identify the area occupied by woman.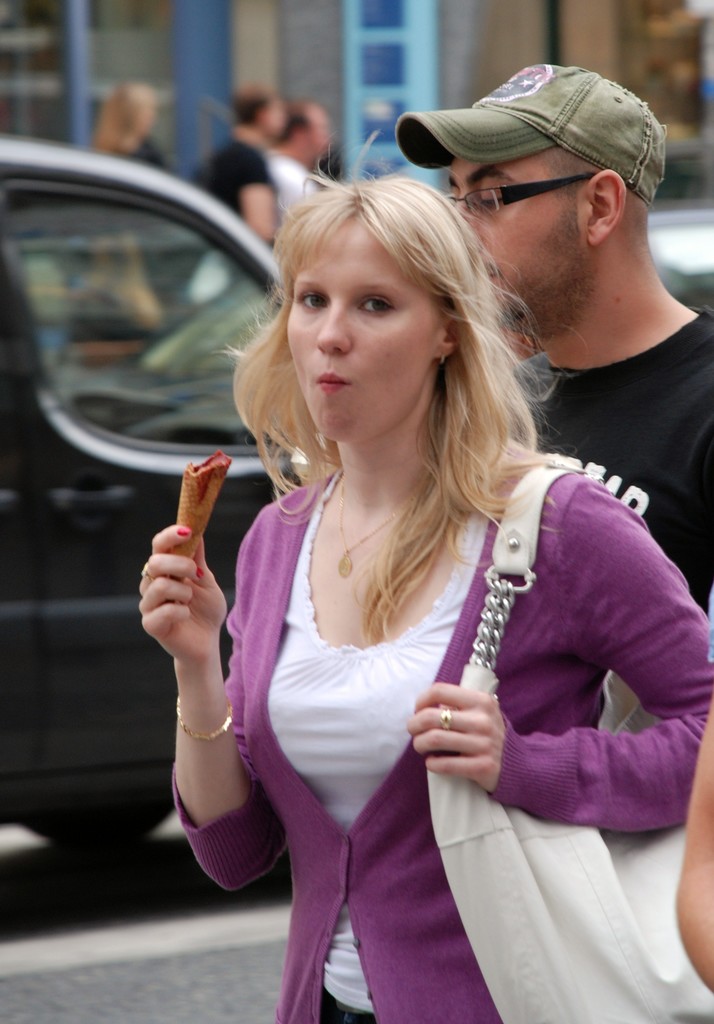
Area: crop(131, 150, 640, 971).
